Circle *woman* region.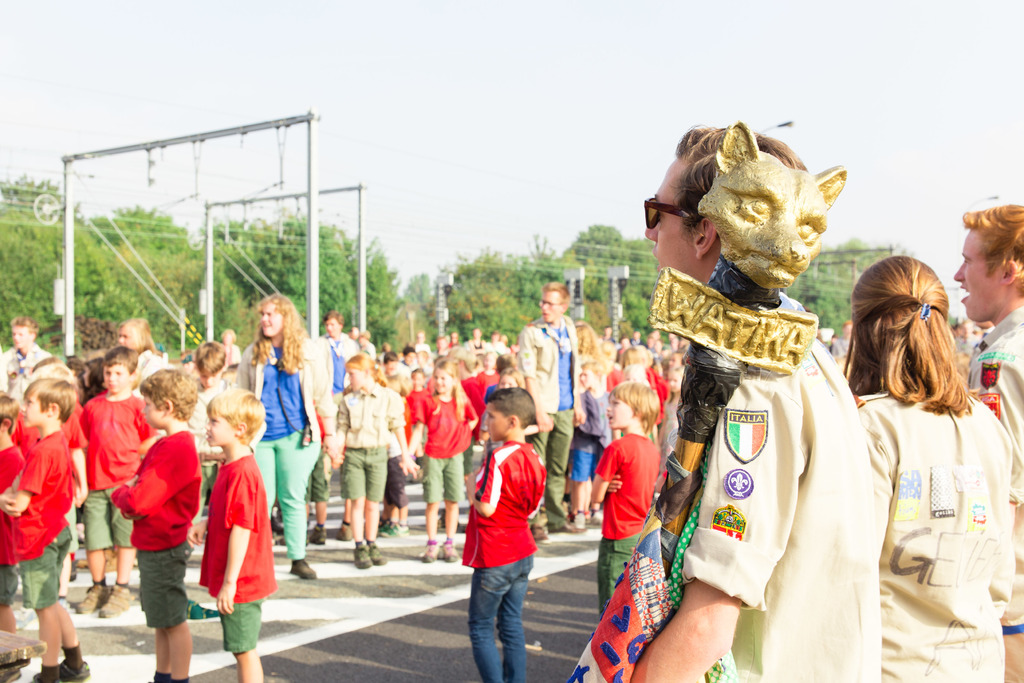
Region: detection(835, 240, 1001, 682).
